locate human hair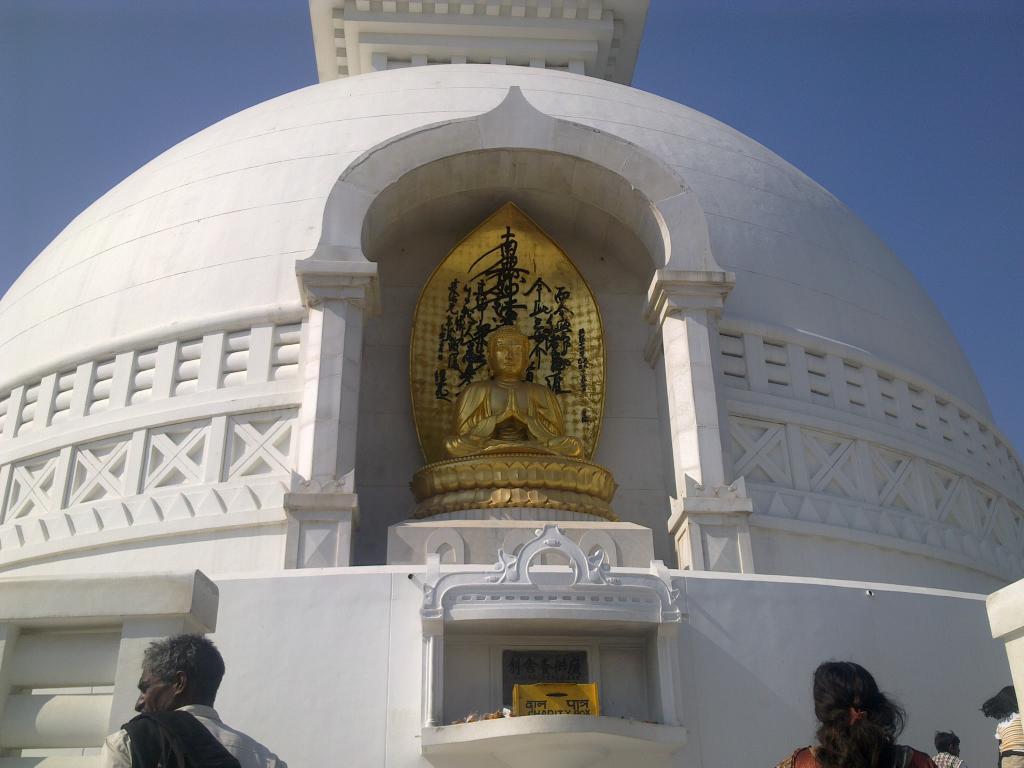
(x1=980, y1=687, x2=1020, y2=720)
